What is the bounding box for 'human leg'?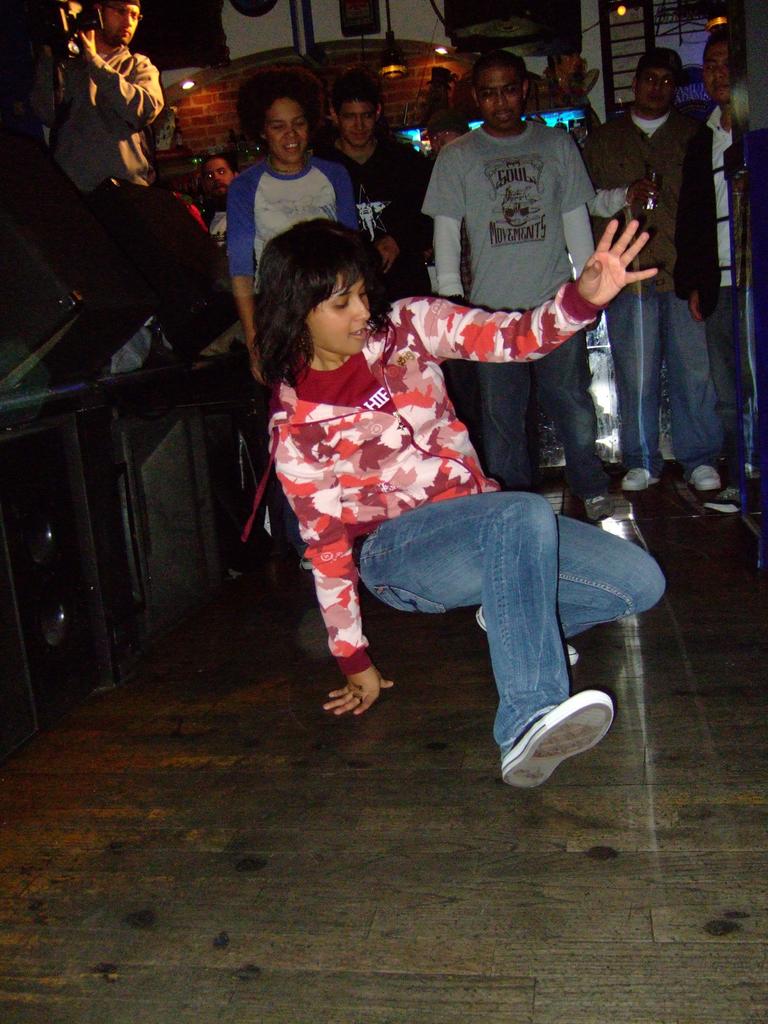
pyautogui.locateOnScreen(560, 514, 666, 629).
